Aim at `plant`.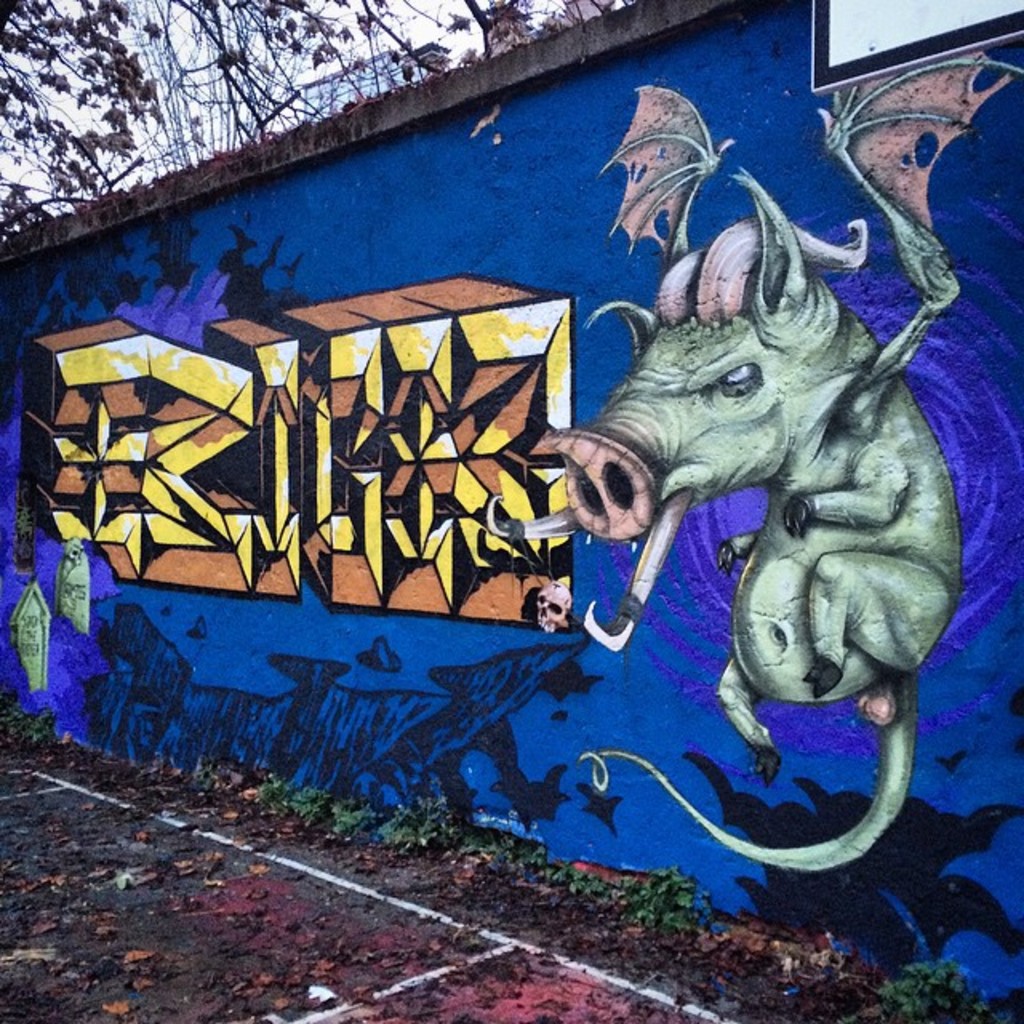
Aimed at bbox=[568, 870, 627, 923].
